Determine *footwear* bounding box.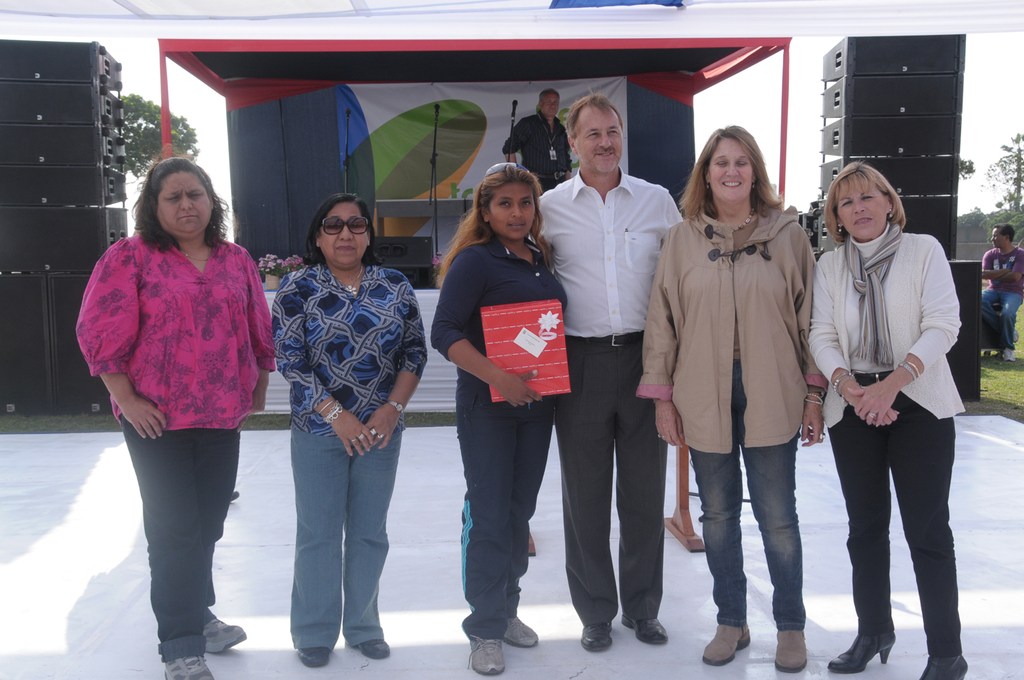
Determined: 353, 638, 393, 662.
